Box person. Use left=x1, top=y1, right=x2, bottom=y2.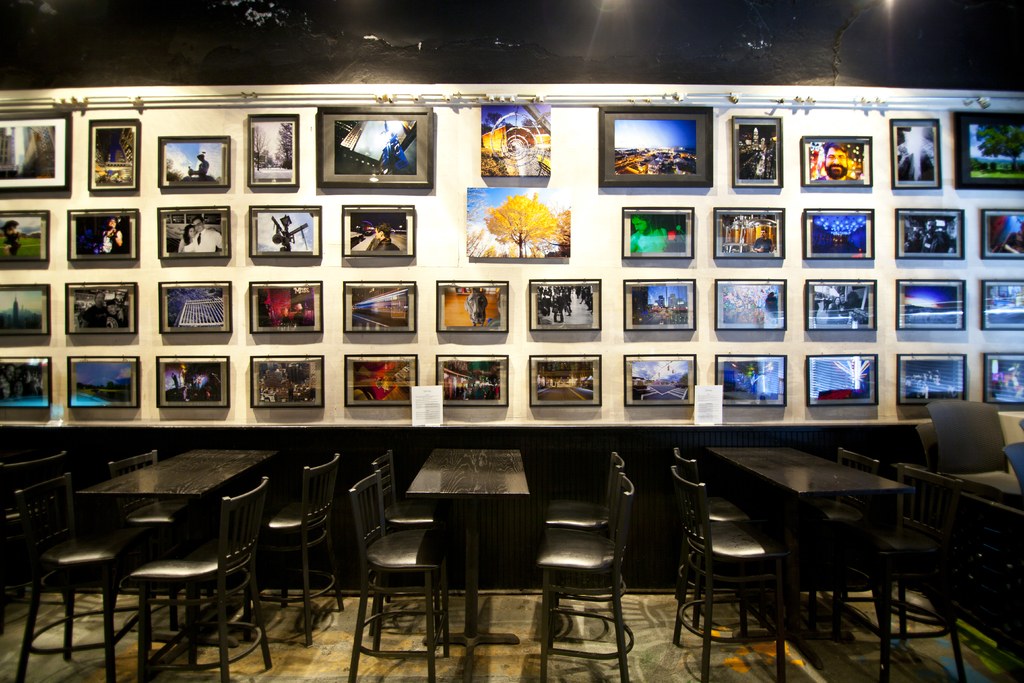
left=183, top=211, right=225, bottom=256.
